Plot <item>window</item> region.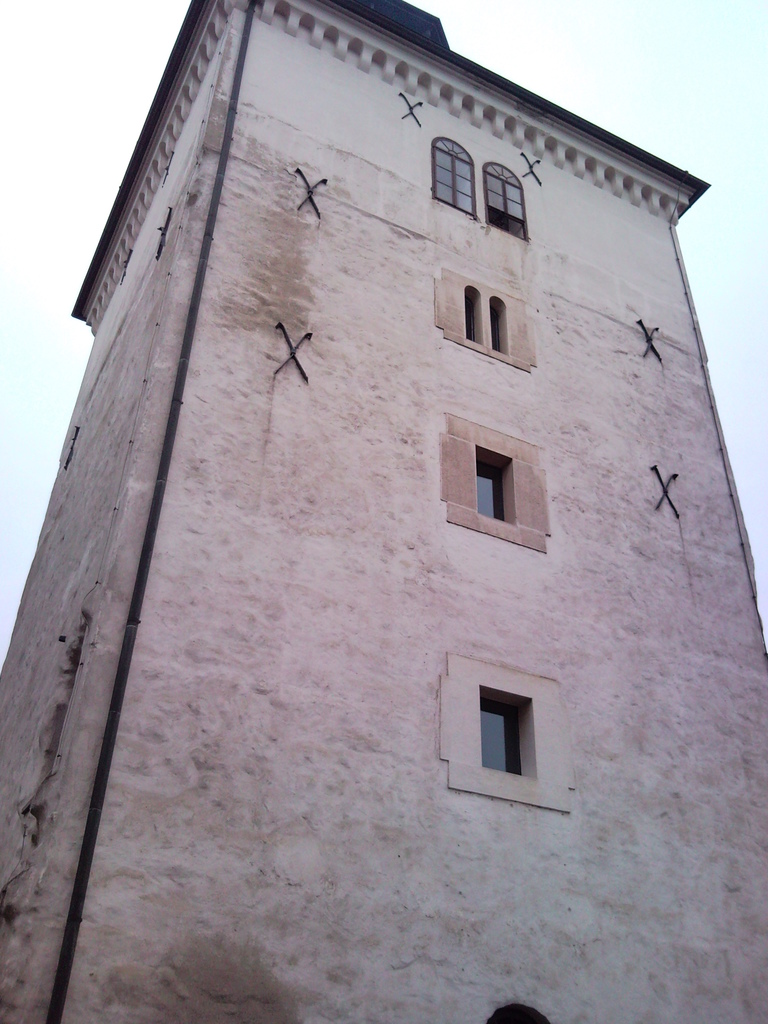
Plotted at Rect(482, 159, 531, 245).
